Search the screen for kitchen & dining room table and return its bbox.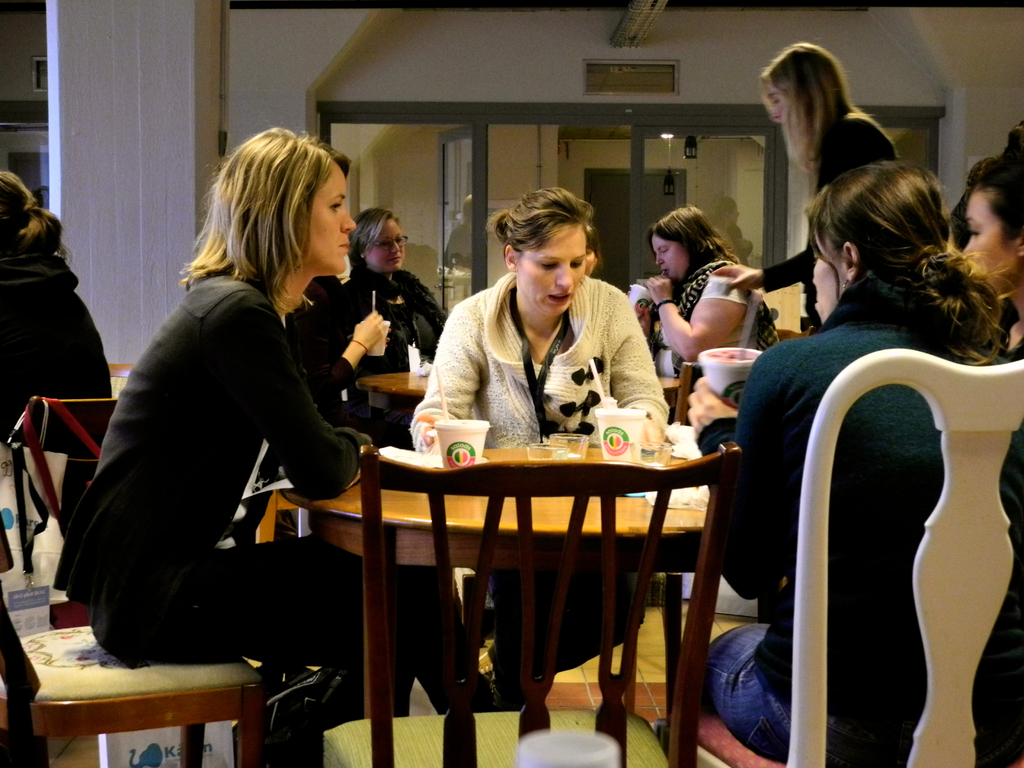
Found: pyautogui.locateOnScreen(152, 326, 798, 737).
